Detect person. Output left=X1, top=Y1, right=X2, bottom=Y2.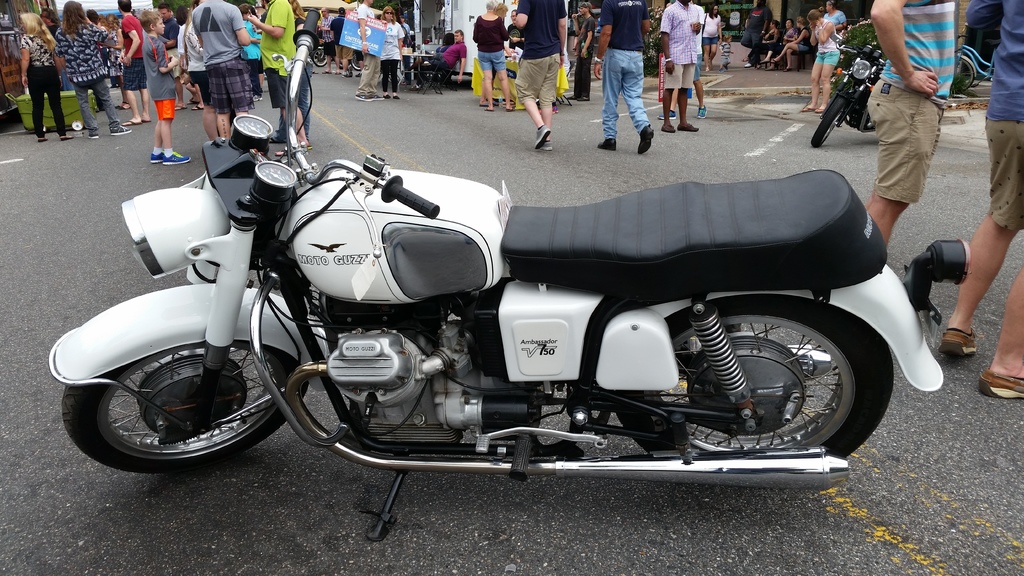
left=109, top=0, right=145, bottom=125.
